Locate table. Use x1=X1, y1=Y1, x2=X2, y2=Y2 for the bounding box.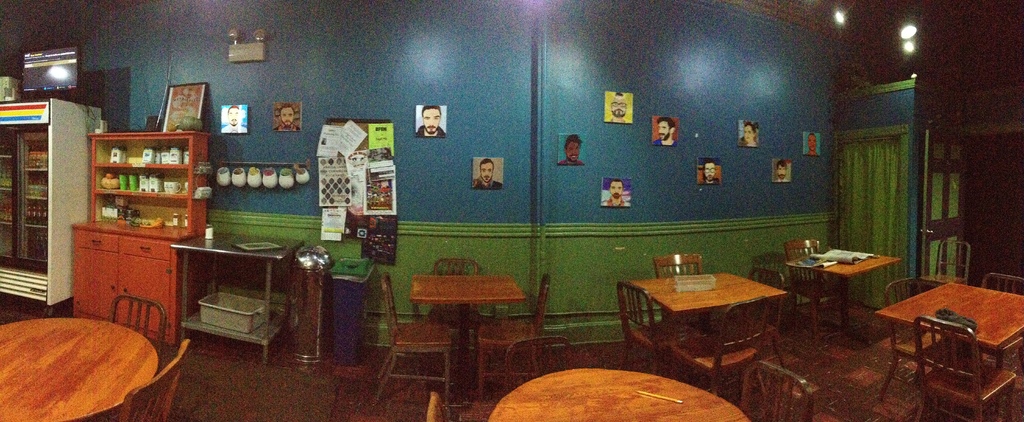
x1=0, y1=313, x2=163, y2=421.
